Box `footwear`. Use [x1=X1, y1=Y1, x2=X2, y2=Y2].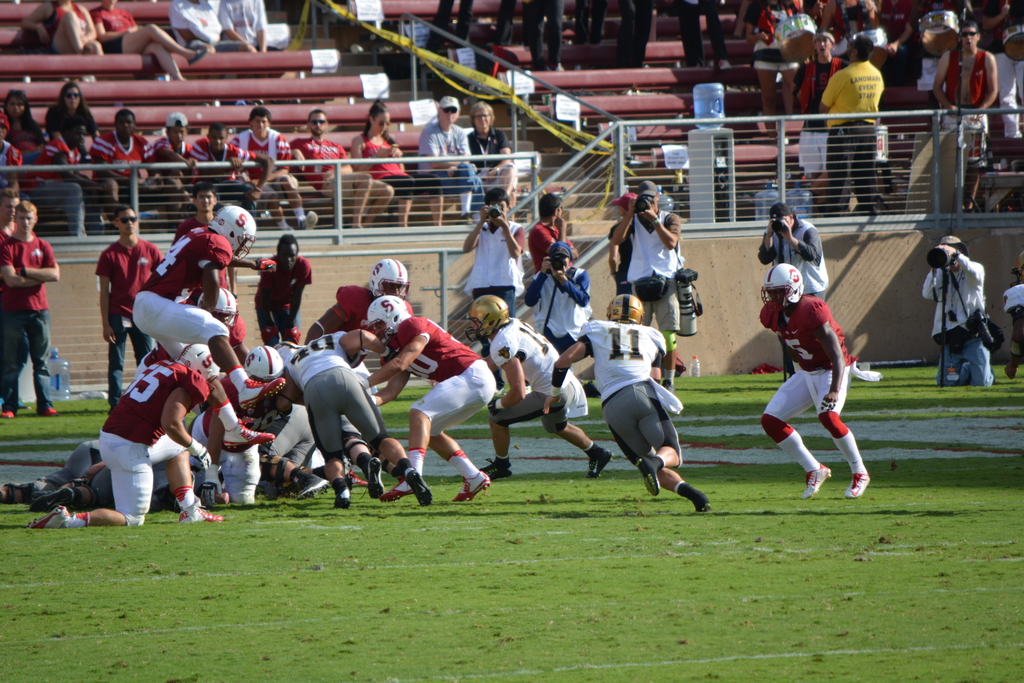
[x1=24, y1=504, x2=74, y2=528].
